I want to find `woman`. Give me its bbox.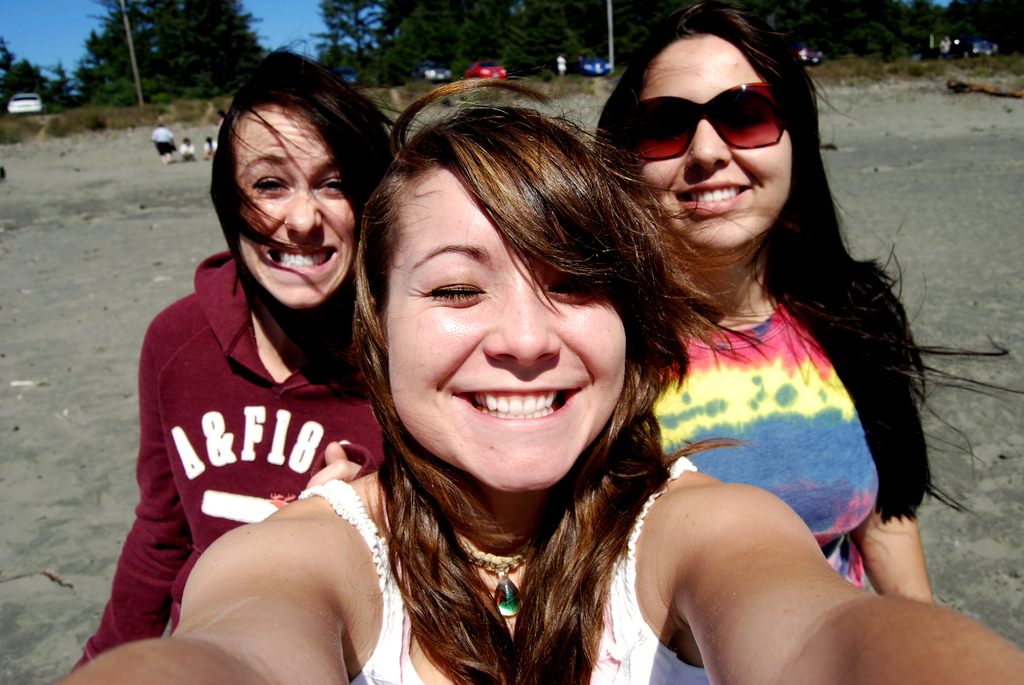
58, 80, 1023, 684.
